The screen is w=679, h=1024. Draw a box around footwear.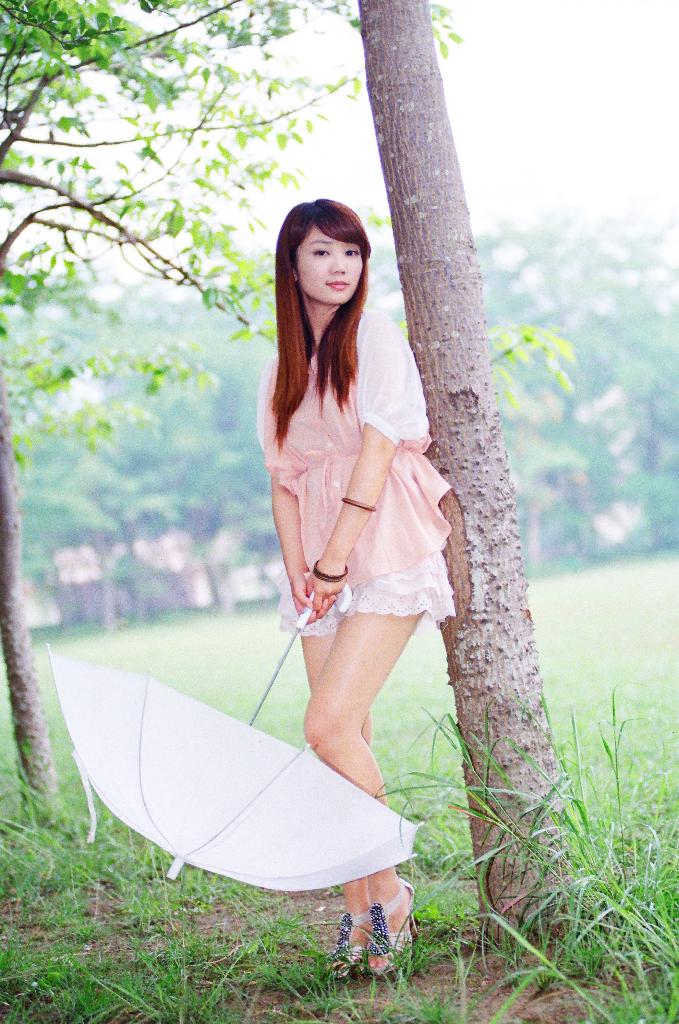
367 876 417 972.
